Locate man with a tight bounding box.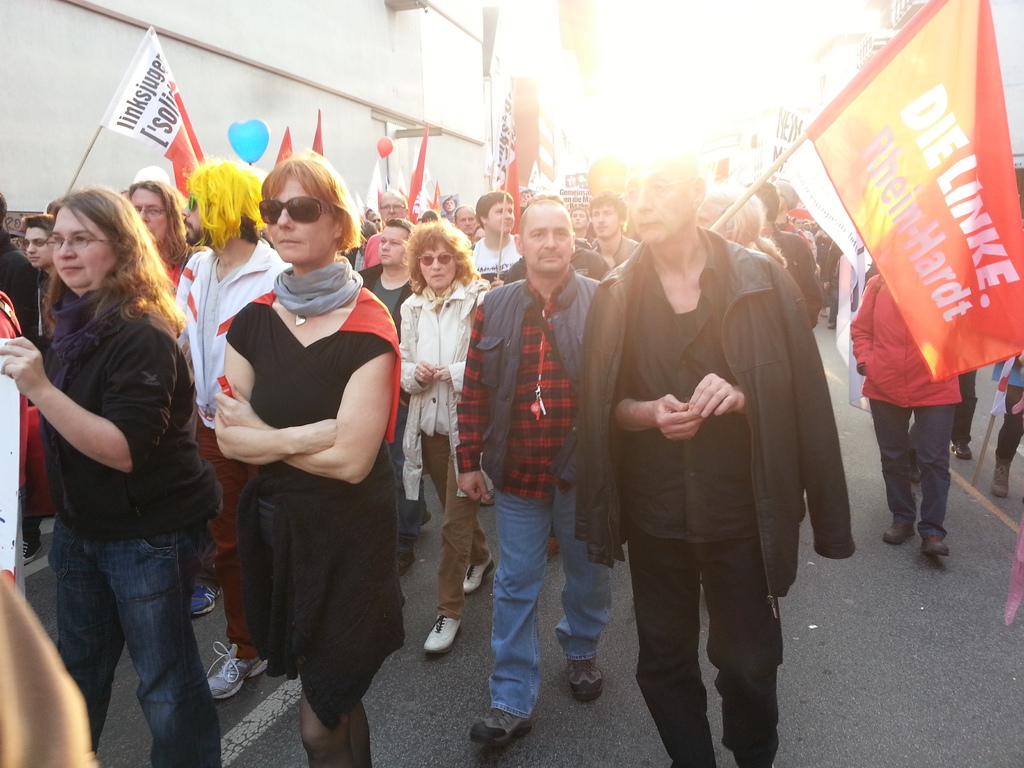
569/204/596/241.
